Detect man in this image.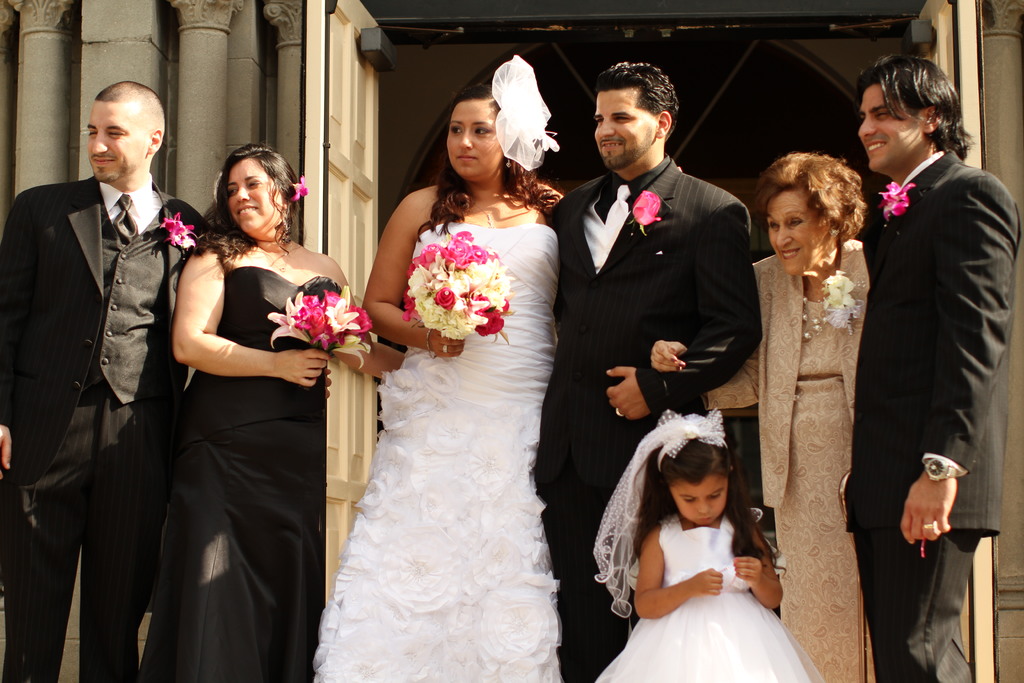
Detection: x1=540 y1=60 x2=760 y2=682.
